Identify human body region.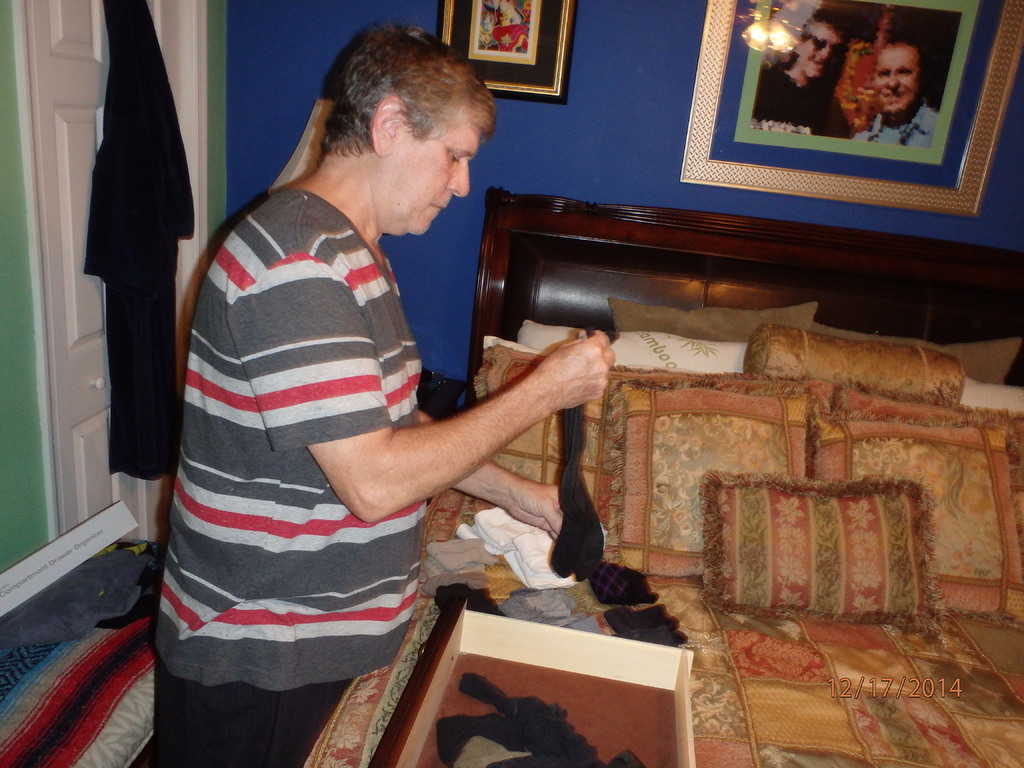
Region: (left=170, top=65, right=614, bottom=713).
